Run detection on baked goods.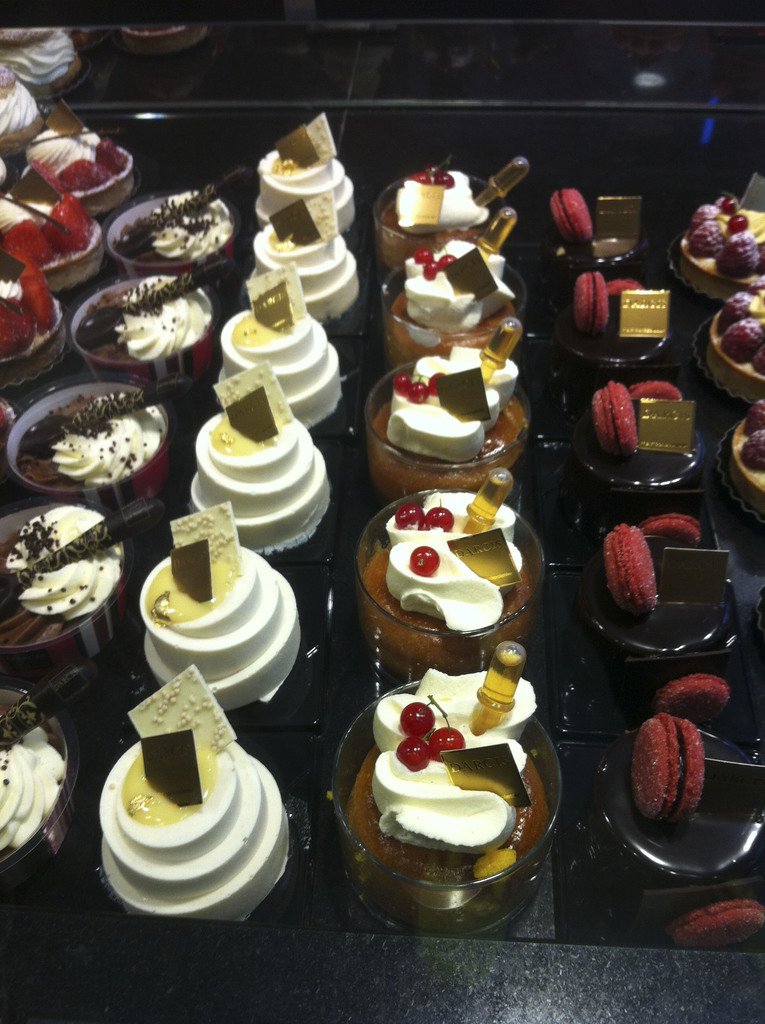
Result: (121, 186, 237, 266).
